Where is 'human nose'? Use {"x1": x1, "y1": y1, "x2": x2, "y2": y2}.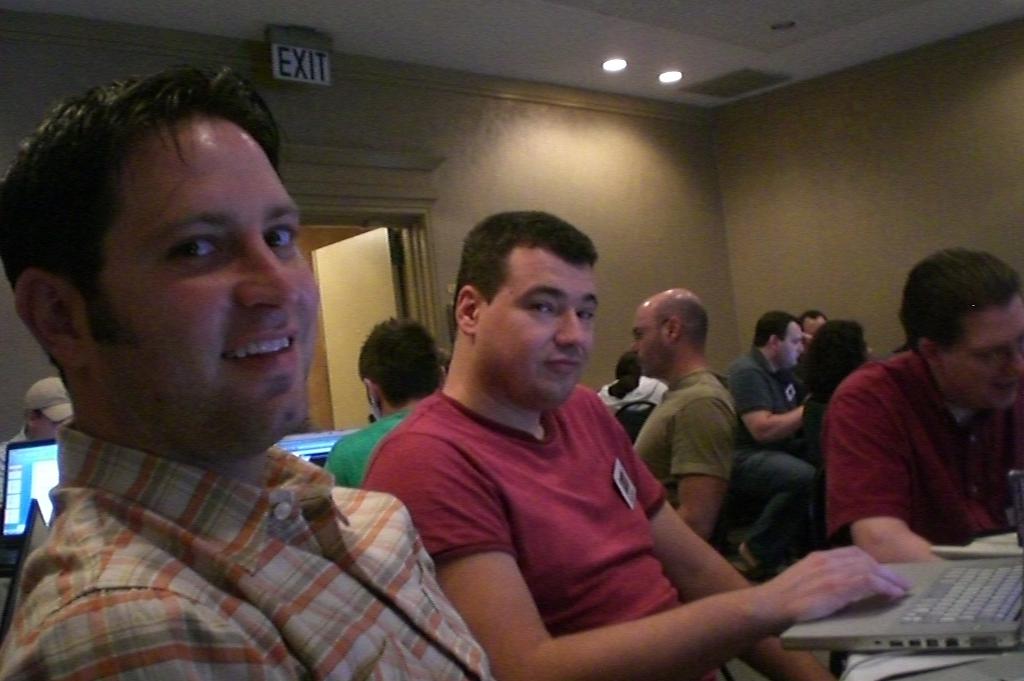
{"x1": 230, "y1": 229, "x2": 305, "y2": 311}.
